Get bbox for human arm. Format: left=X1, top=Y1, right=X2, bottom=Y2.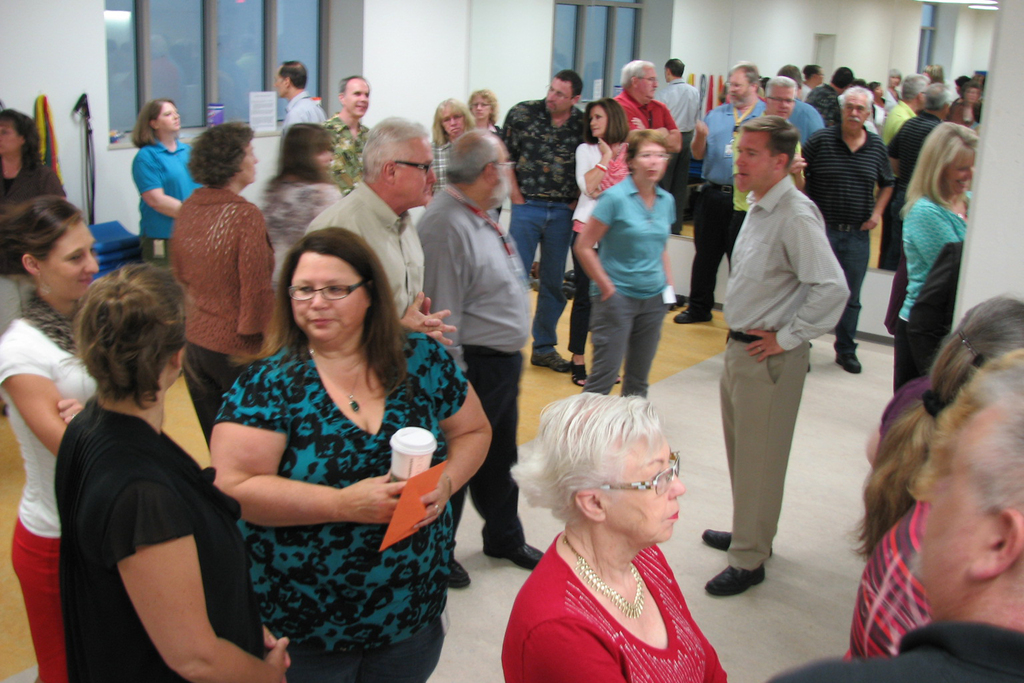
left=870, top=418, right=906, bottom=448.
